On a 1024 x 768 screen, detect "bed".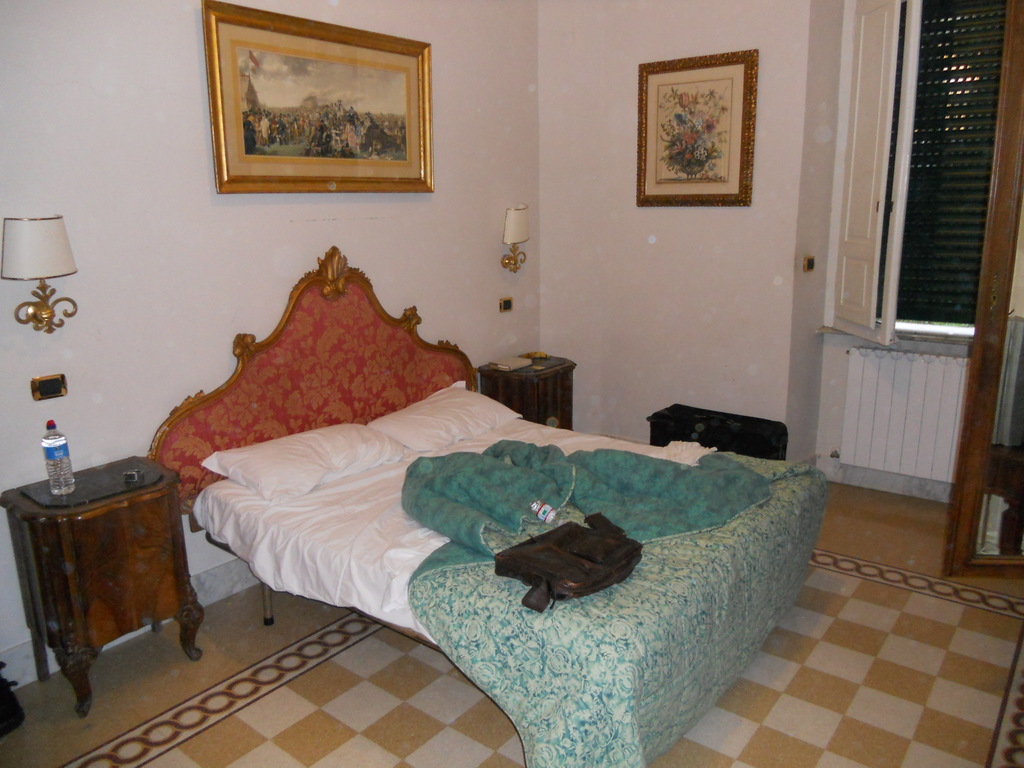
{"left": 193, "top": 379, "right": 815, "bottom": 698}.
